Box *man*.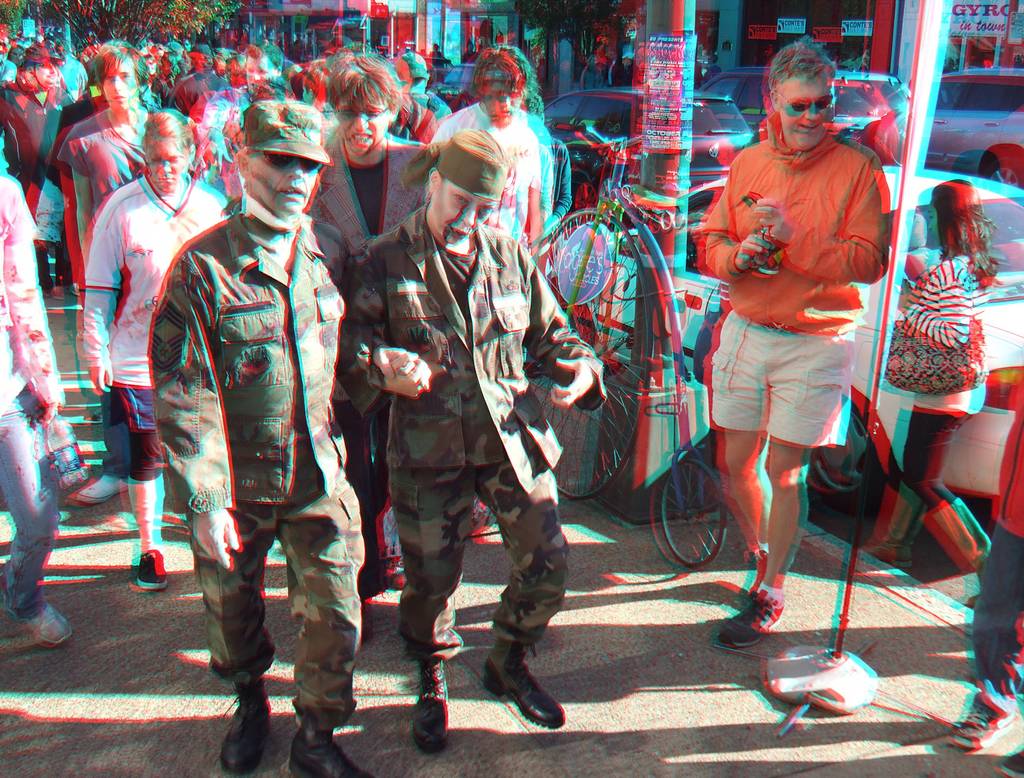
[left=343, top=126, right=616, bottom=761].
